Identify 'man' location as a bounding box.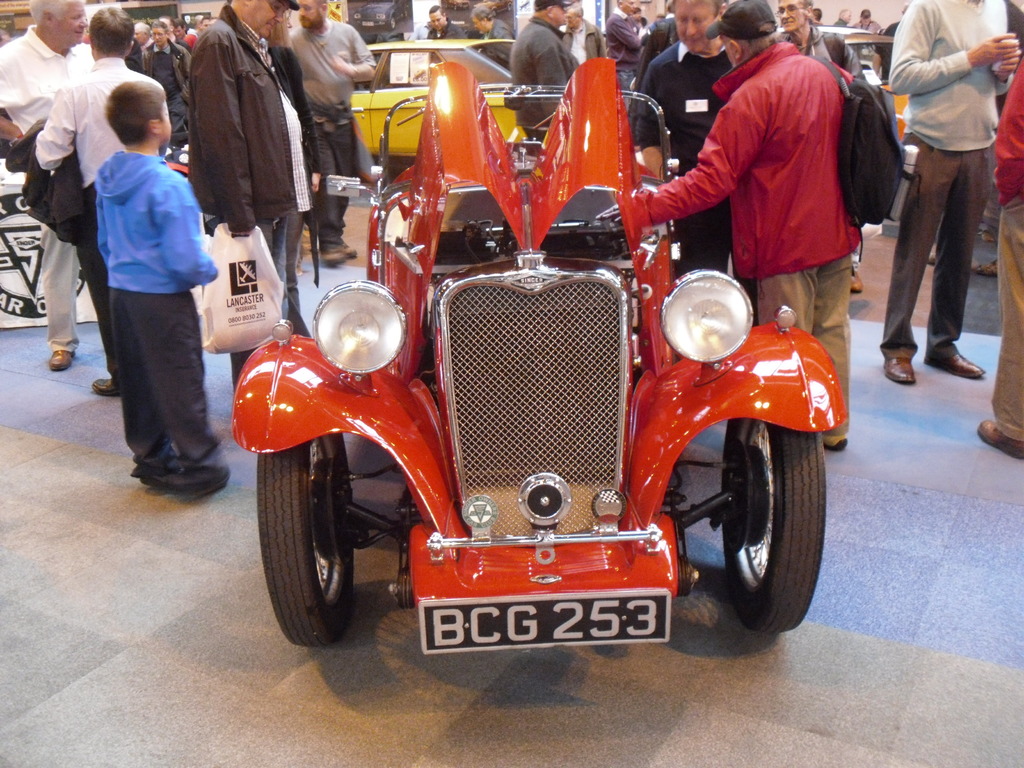
crop(471, 0, 516, 65).
